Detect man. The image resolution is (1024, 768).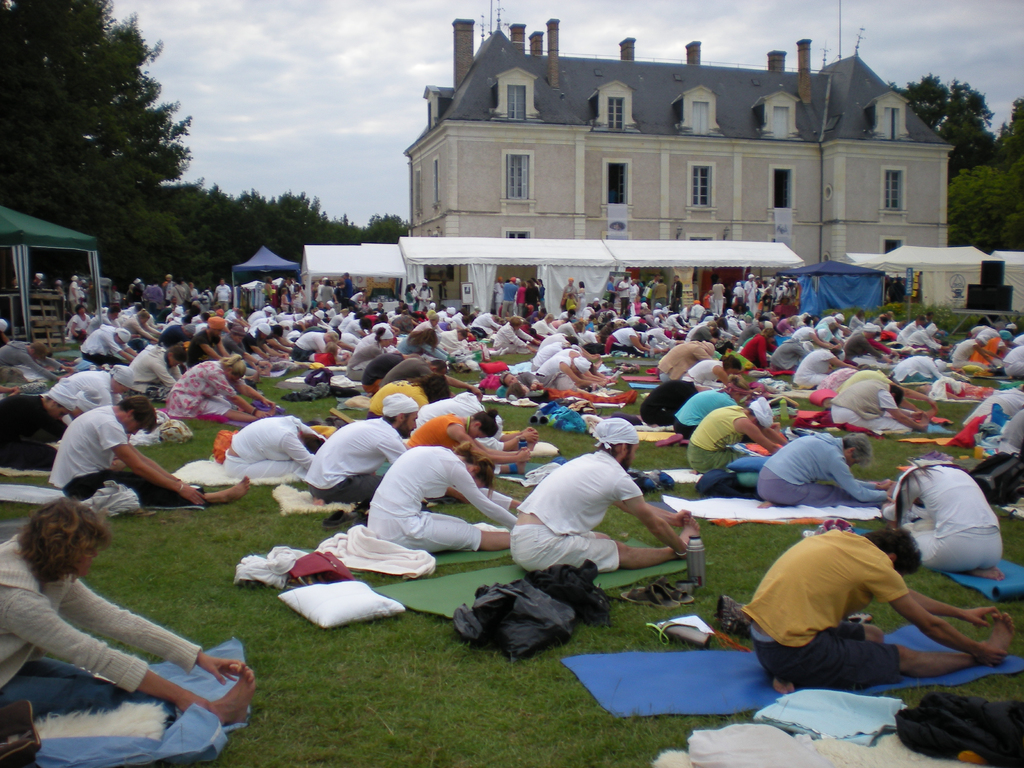
499/278/518/315.
